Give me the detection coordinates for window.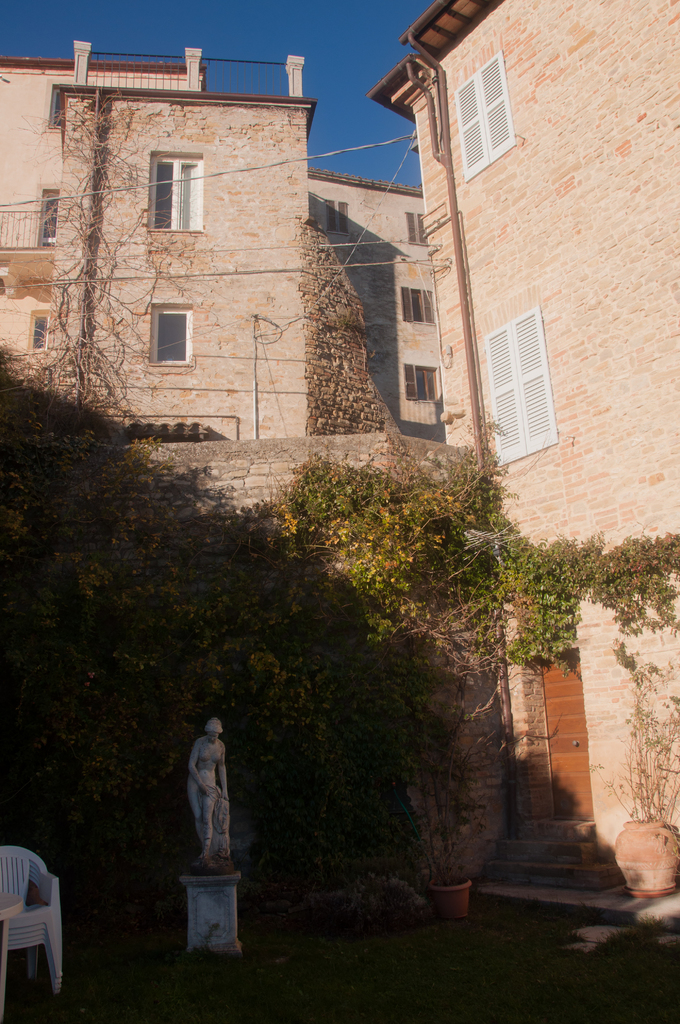
x1=450 y1=43 x2=517 y2=183.
